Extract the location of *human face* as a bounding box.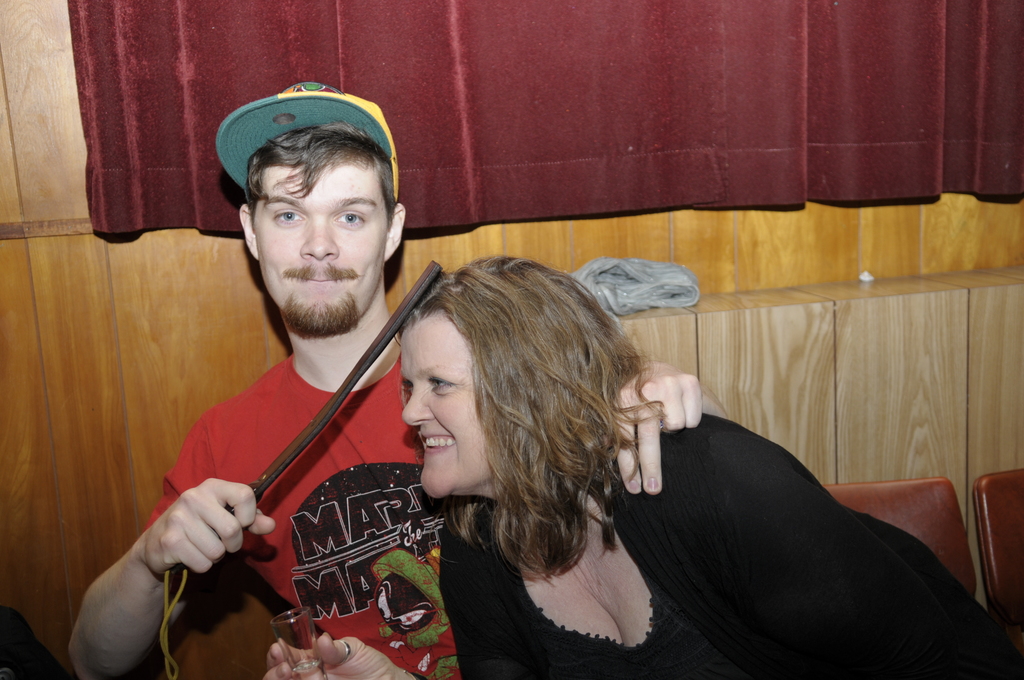
box(399, 316, 492, 500).
